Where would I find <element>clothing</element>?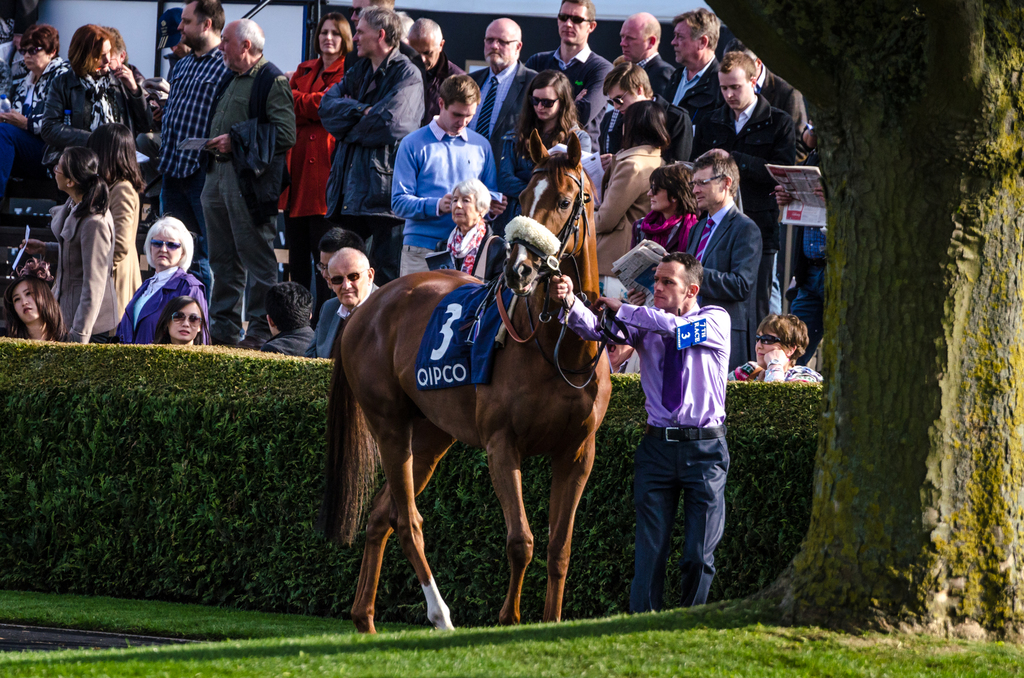
At 391:129:496:280.
